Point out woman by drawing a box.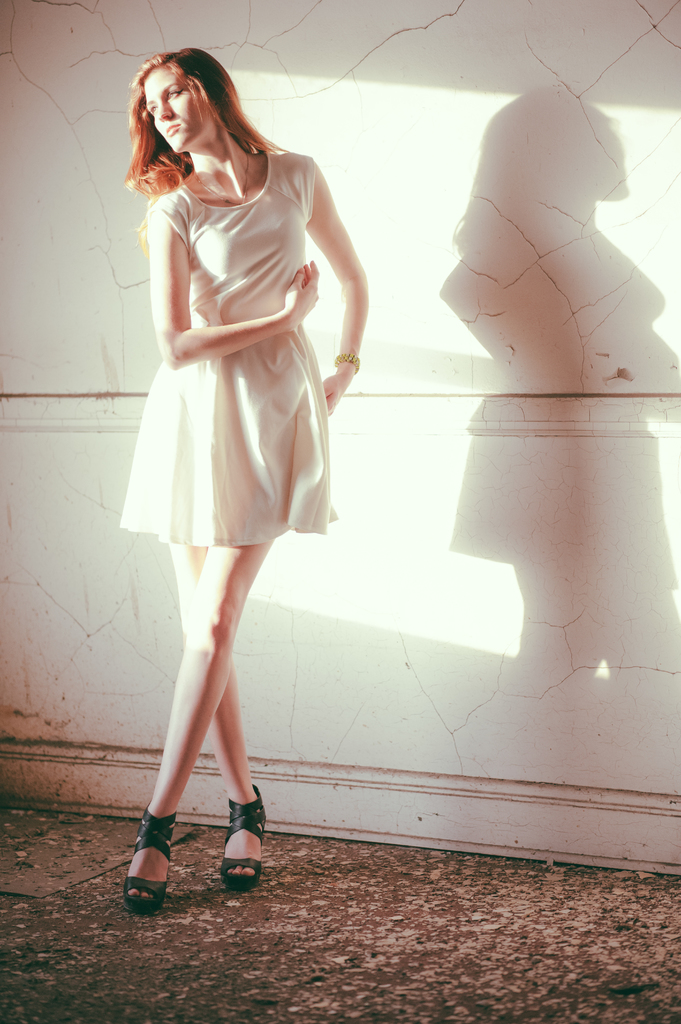
{"left": 90, "top": 50, "right": 344, "bottom": 865}.
